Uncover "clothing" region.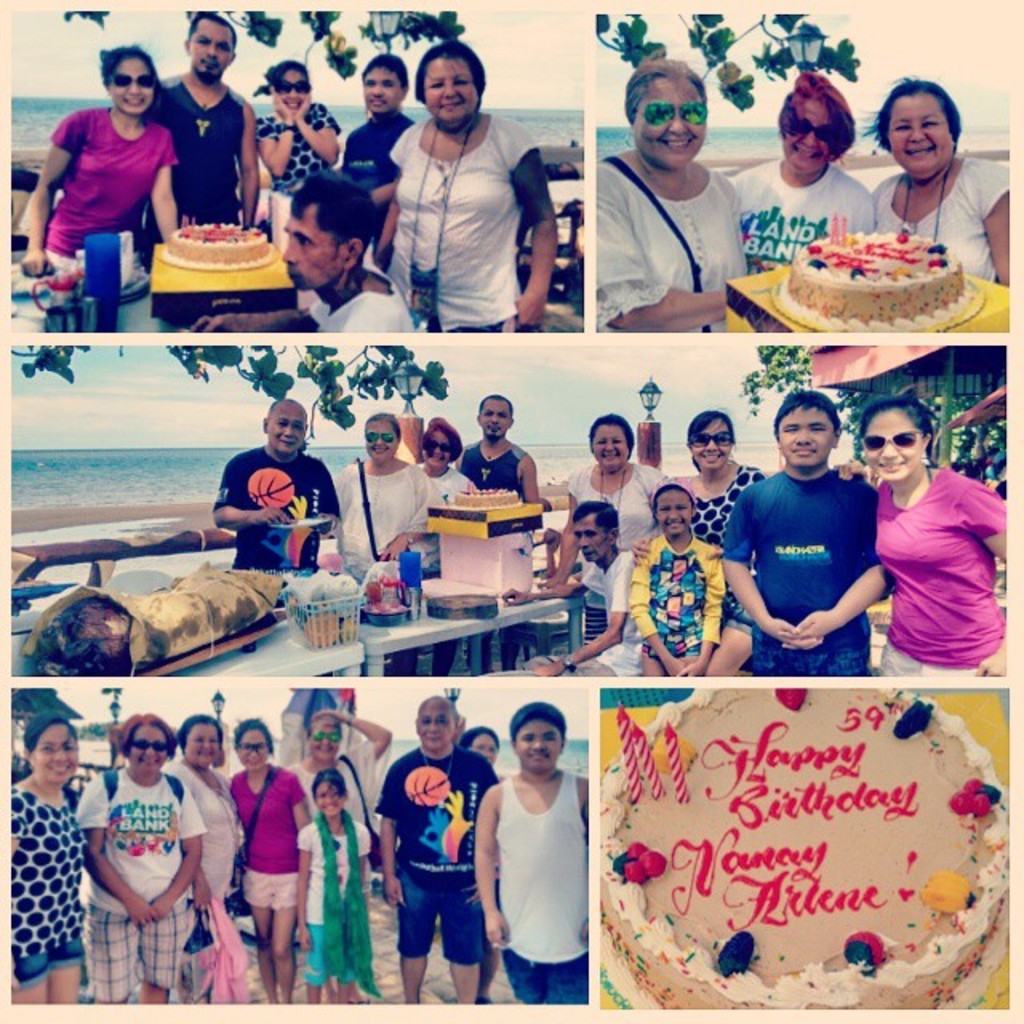
Uncovered: <box>875,155,1016,290</box>.
